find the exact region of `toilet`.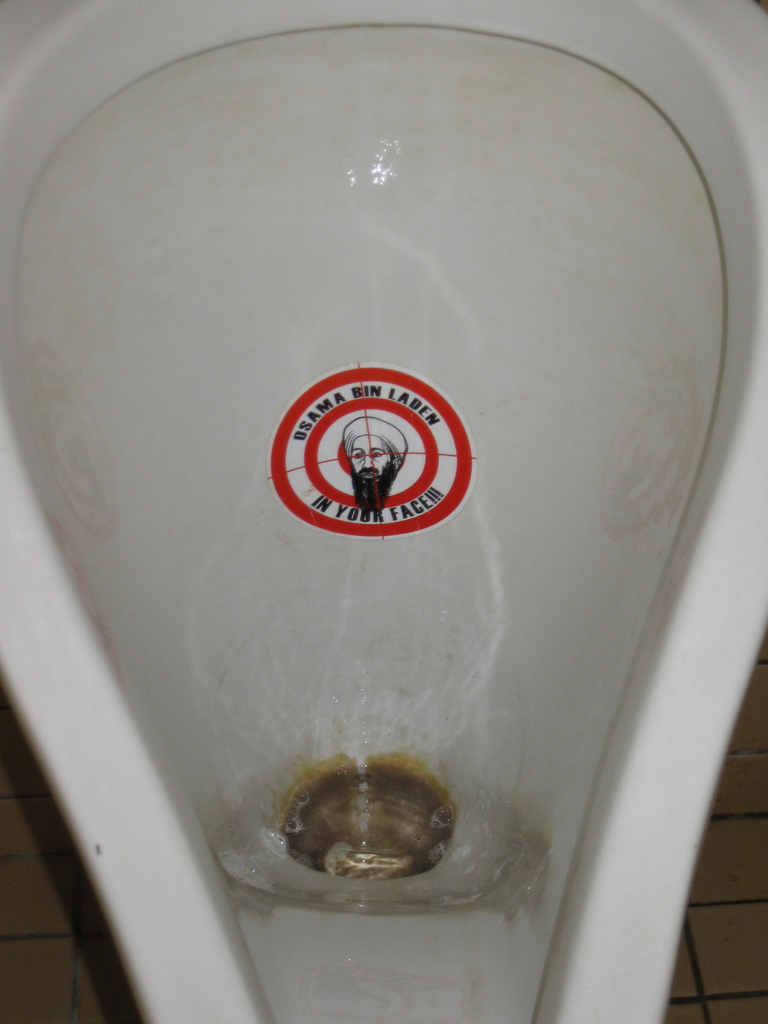
Exact region: [0, 0, 767, 1022].
